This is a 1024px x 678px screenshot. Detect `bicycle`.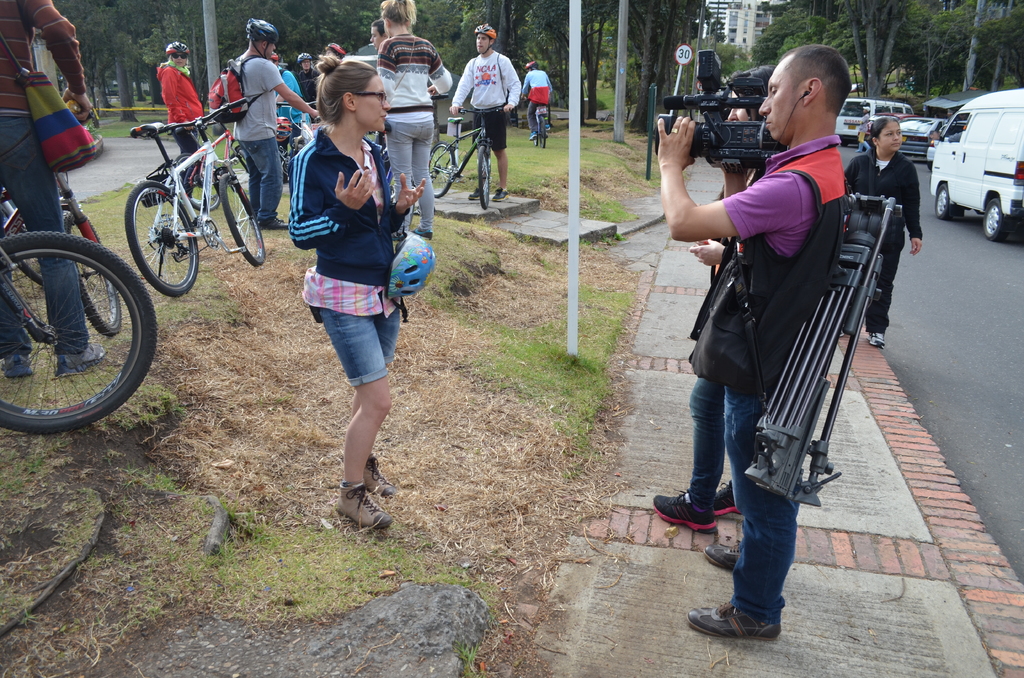
crop(173, 117, 250, 213).
